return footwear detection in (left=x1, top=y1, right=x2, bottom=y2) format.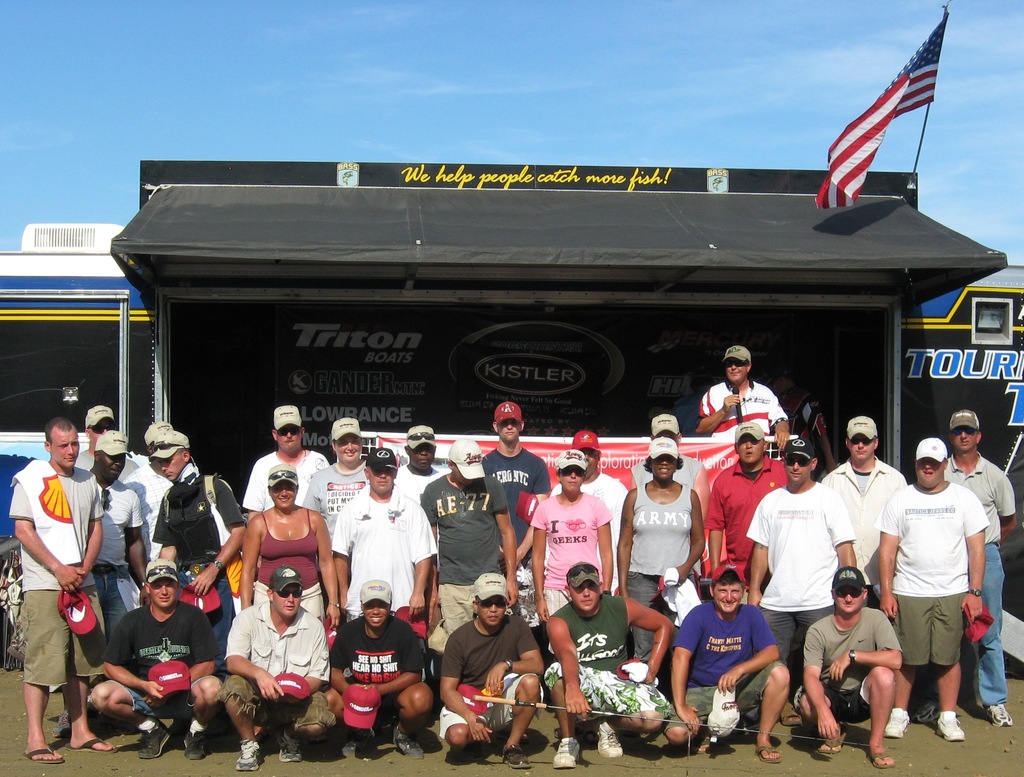
(left=359, top=723, right=376, bottom=763).
